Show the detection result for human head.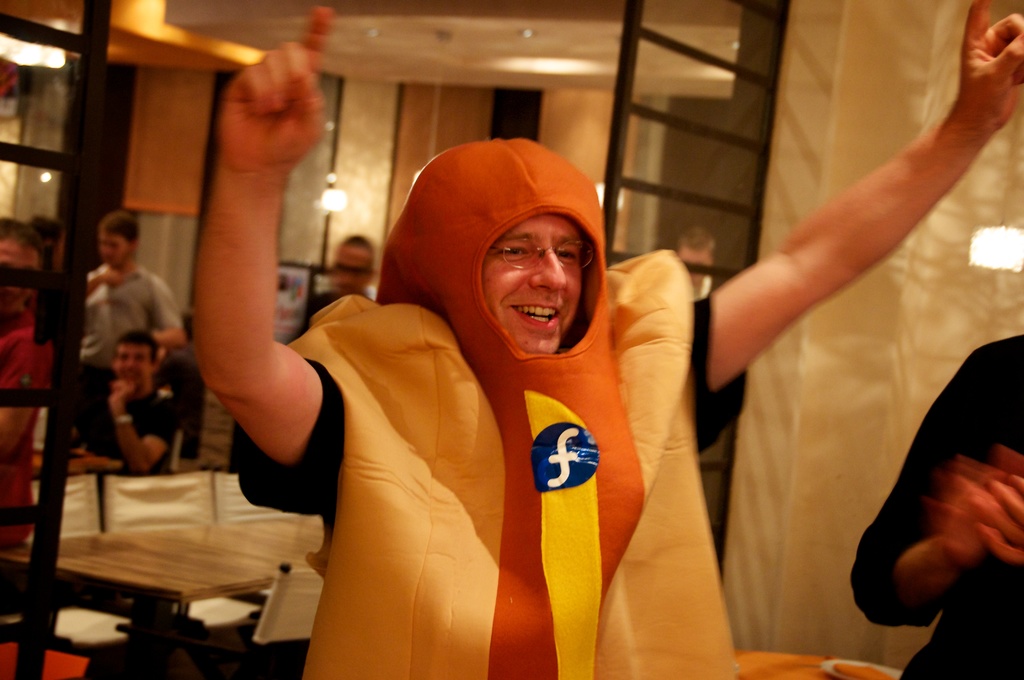
x1=110 y1=328 x2=164 y2=382.
